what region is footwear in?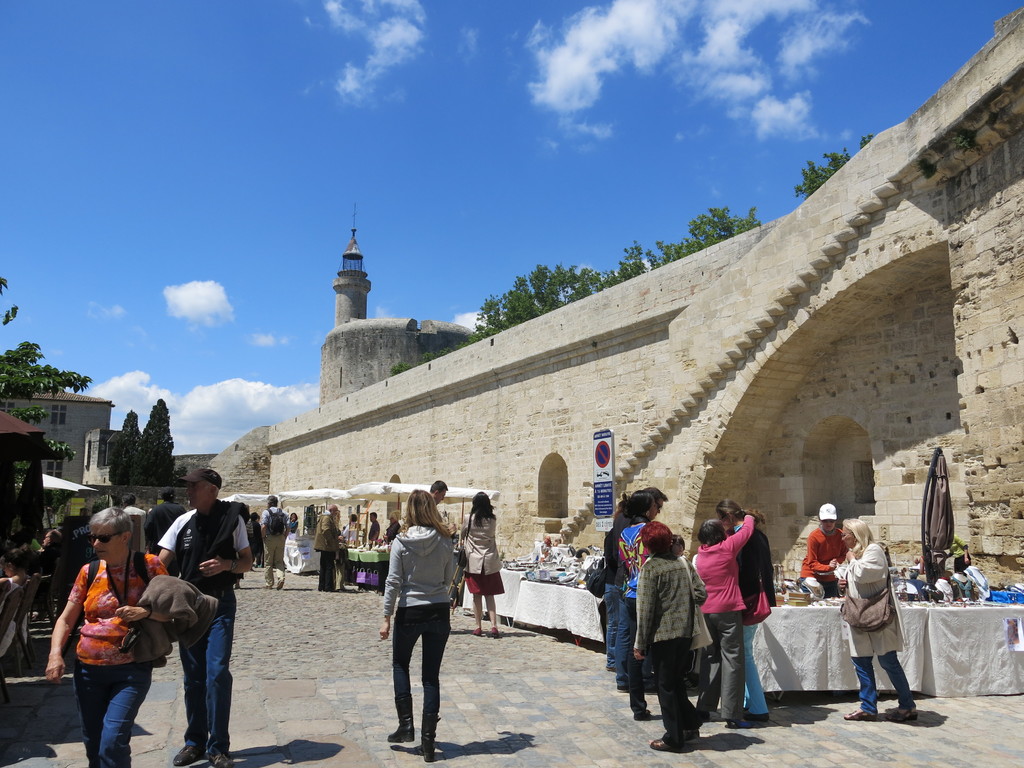
BBox(205, 743, 233, 767).
